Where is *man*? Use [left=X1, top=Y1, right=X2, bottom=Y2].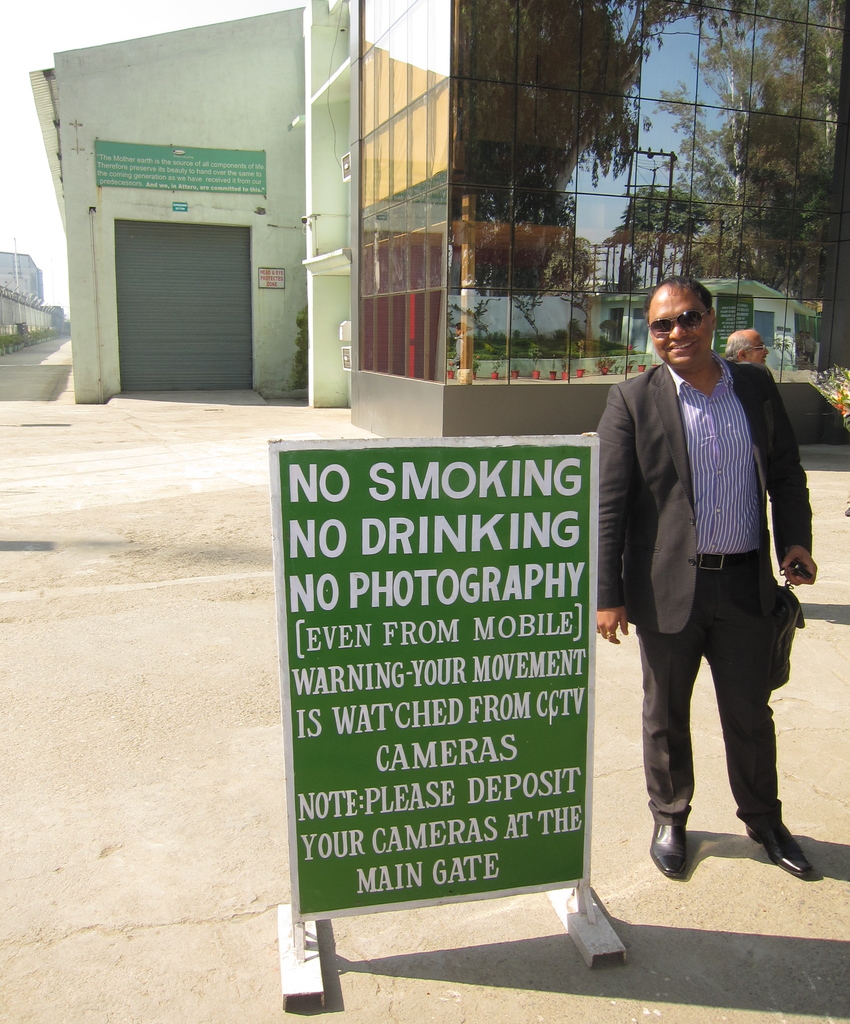
[left=599, top=266, right=819, bottom=906].
